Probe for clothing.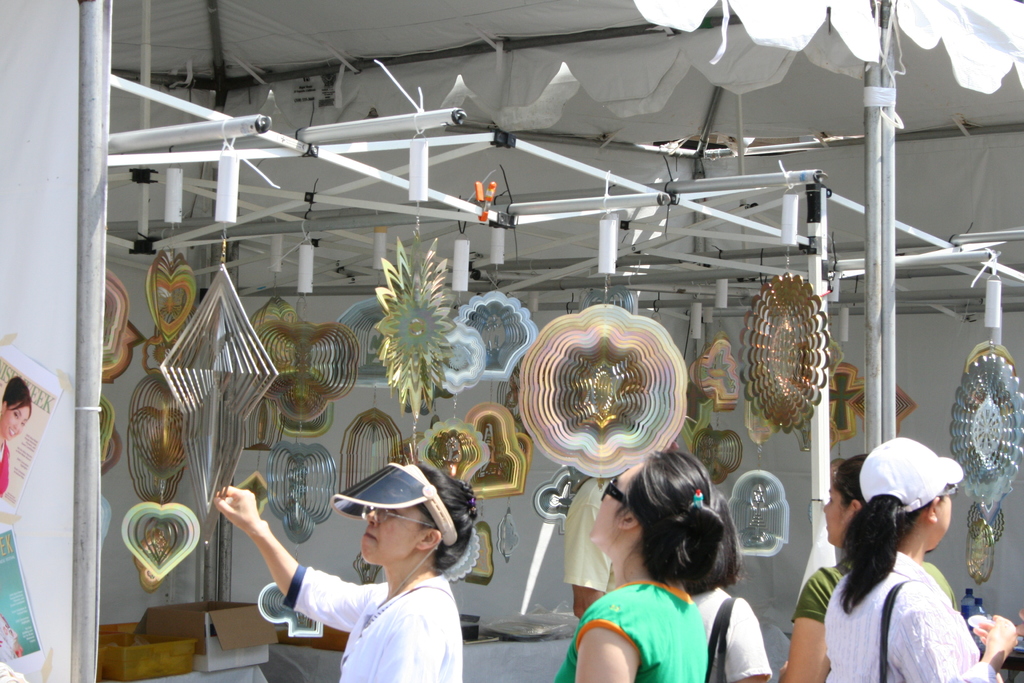
Probe result: 789:563:957:621.
